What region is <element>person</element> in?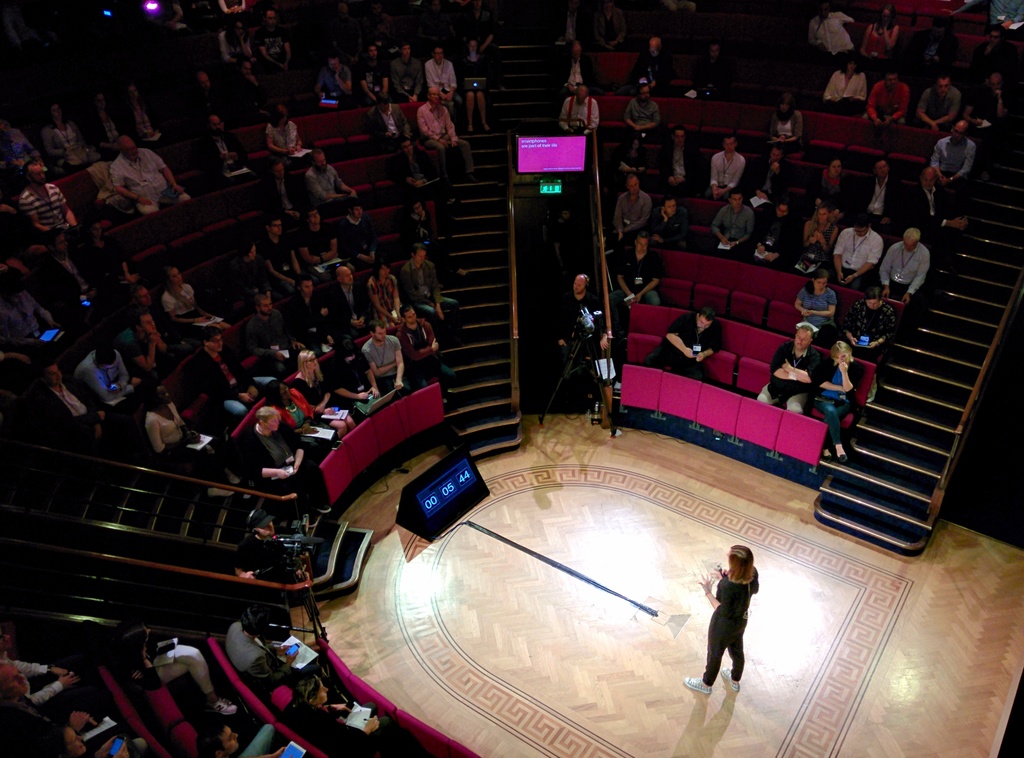
{"left": 915, "top": 70, "right": 970, "bottom": 128}.
